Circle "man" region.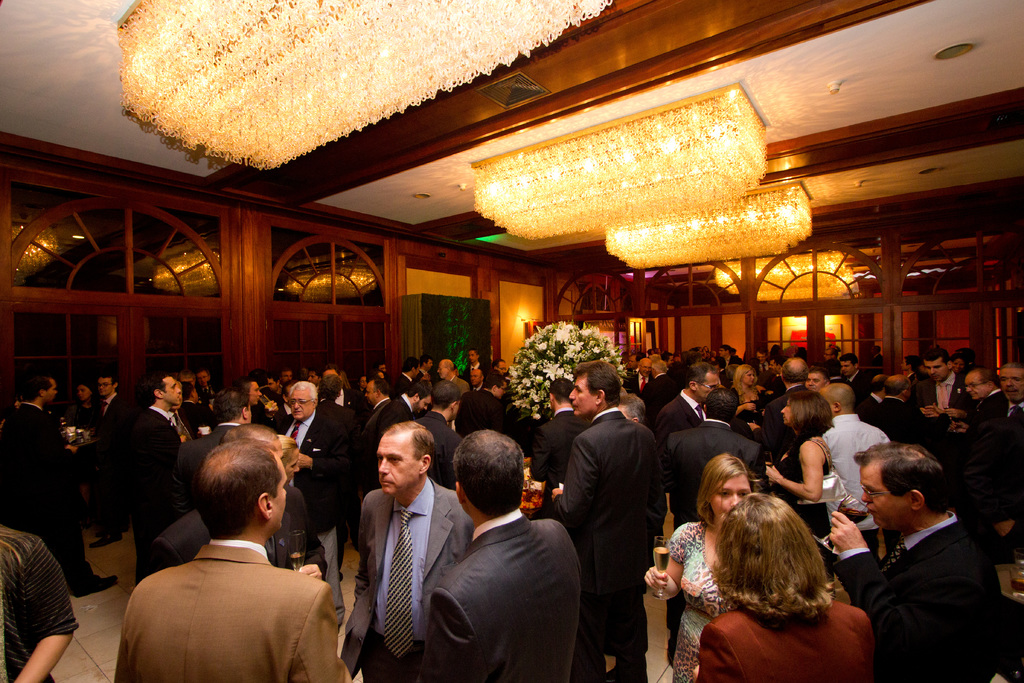
Region: crop(490, 358, 506, 375).
